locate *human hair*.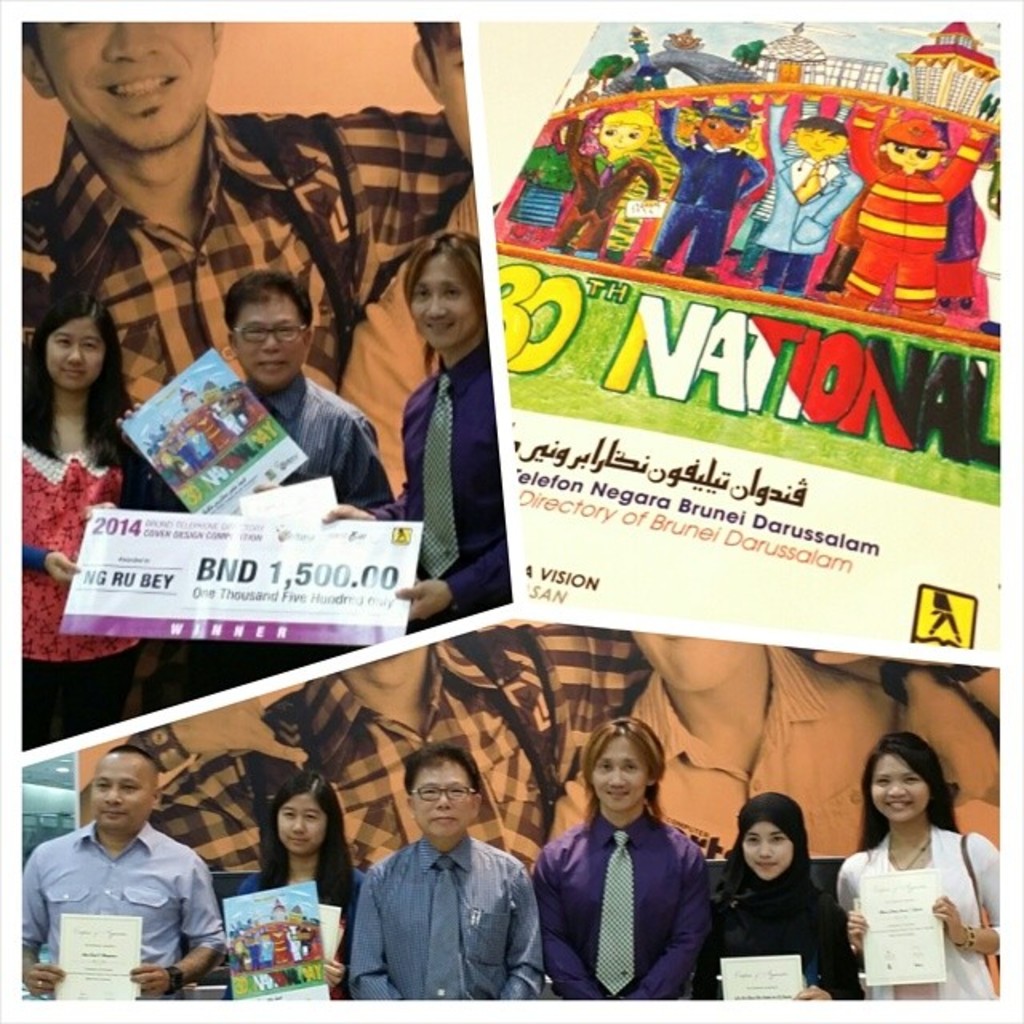
Bounding box: box=[104, 744, 160, 805].
